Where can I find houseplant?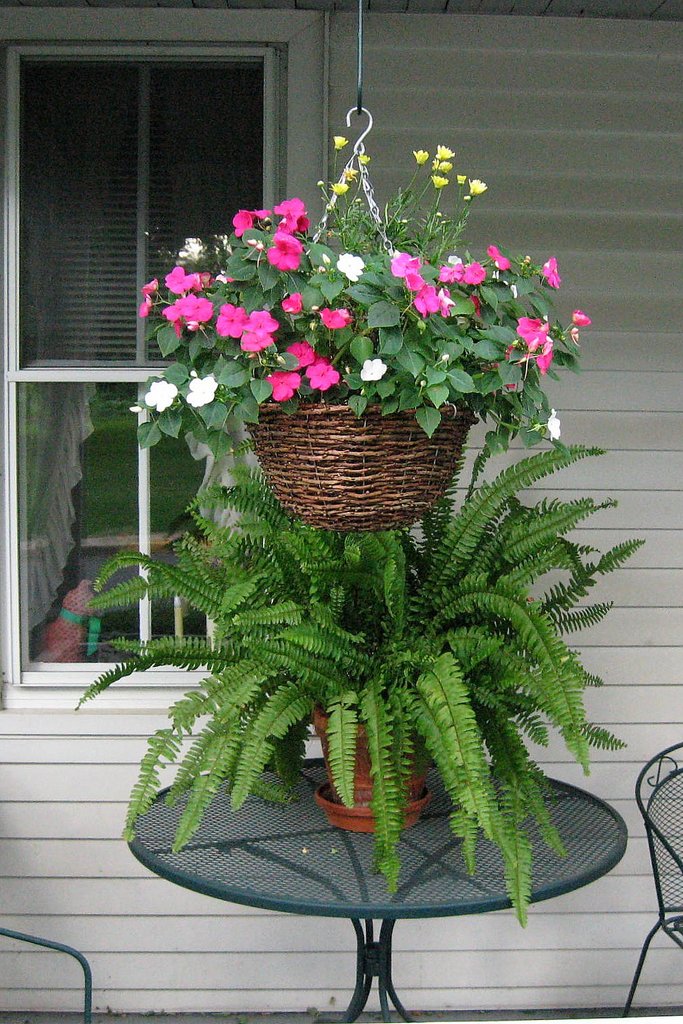
You can find it at 83, 461, 646, 924.
